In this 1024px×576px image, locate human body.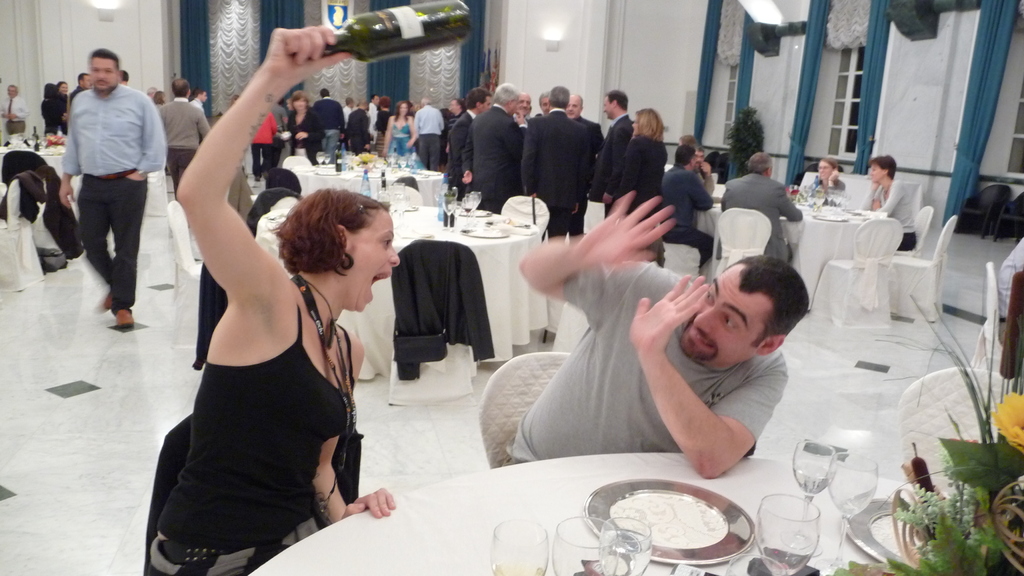
Bounding box: {"x1": 502, "y1": 188, "x2": 806, "y2": 472}.
